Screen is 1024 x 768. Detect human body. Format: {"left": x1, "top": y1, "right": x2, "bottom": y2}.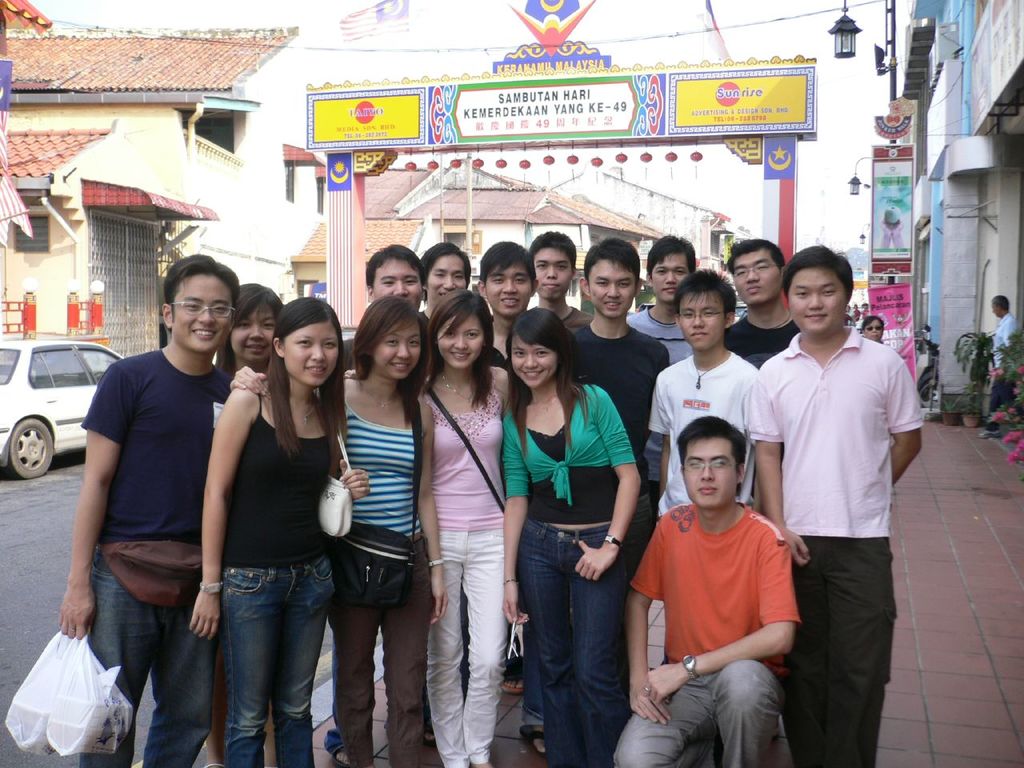
{"left": 528, "top": 230, "right": 590, "bottom": 340}.
